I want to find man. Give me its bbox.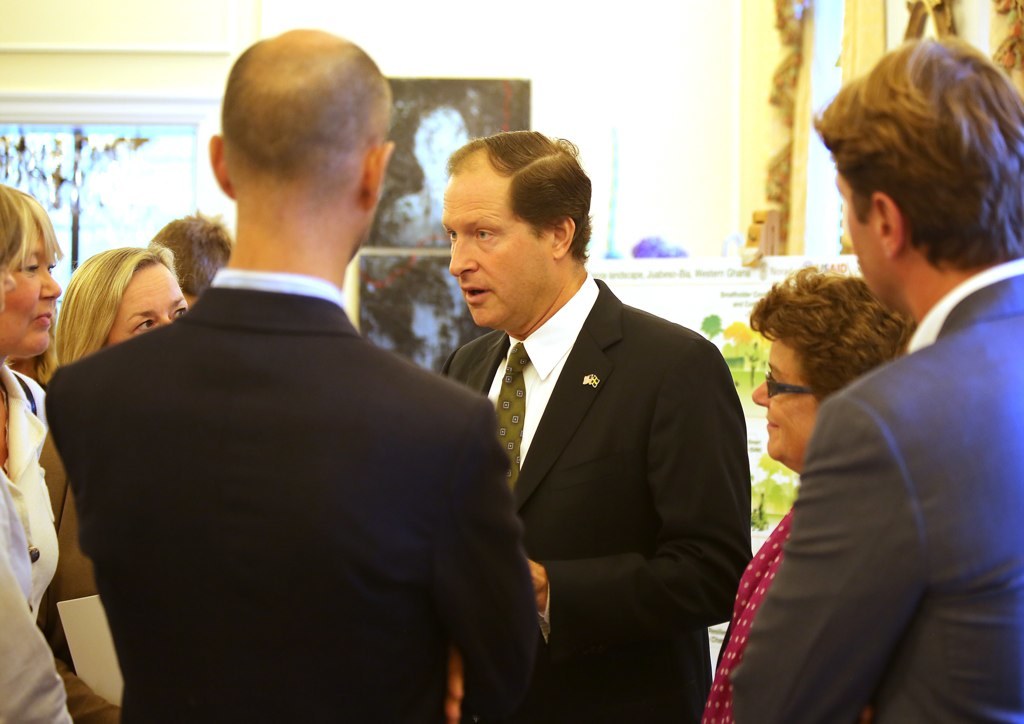
(left=19, top=81, right=532, bottom=712).
